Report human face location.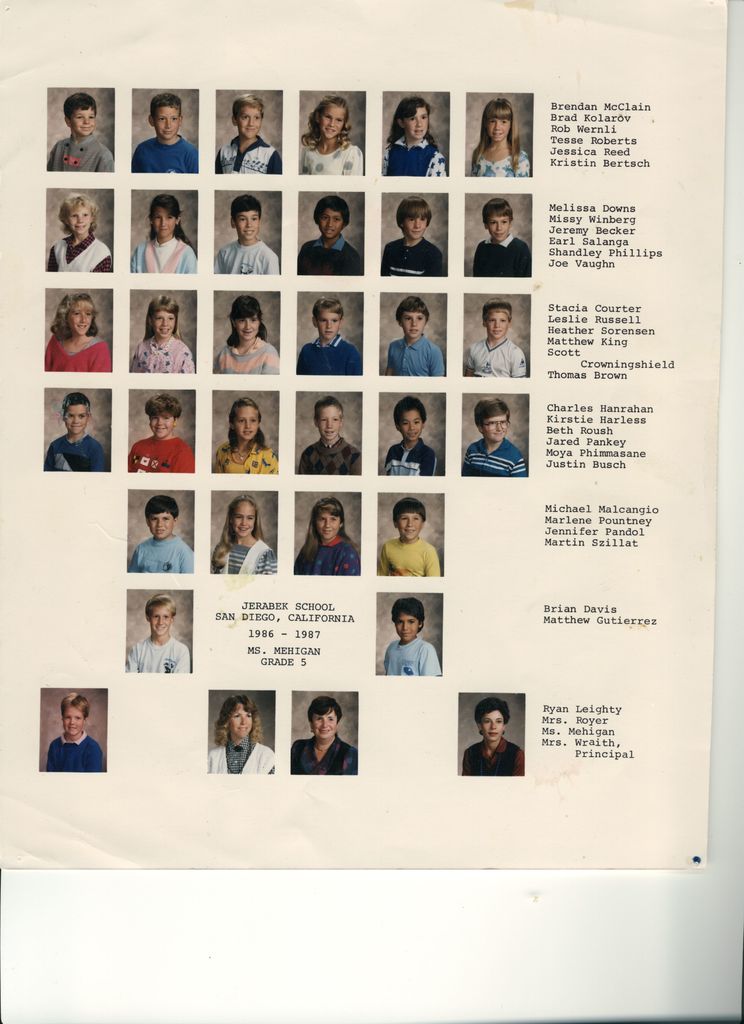
Report: crop(317, 105, 345, 140).
